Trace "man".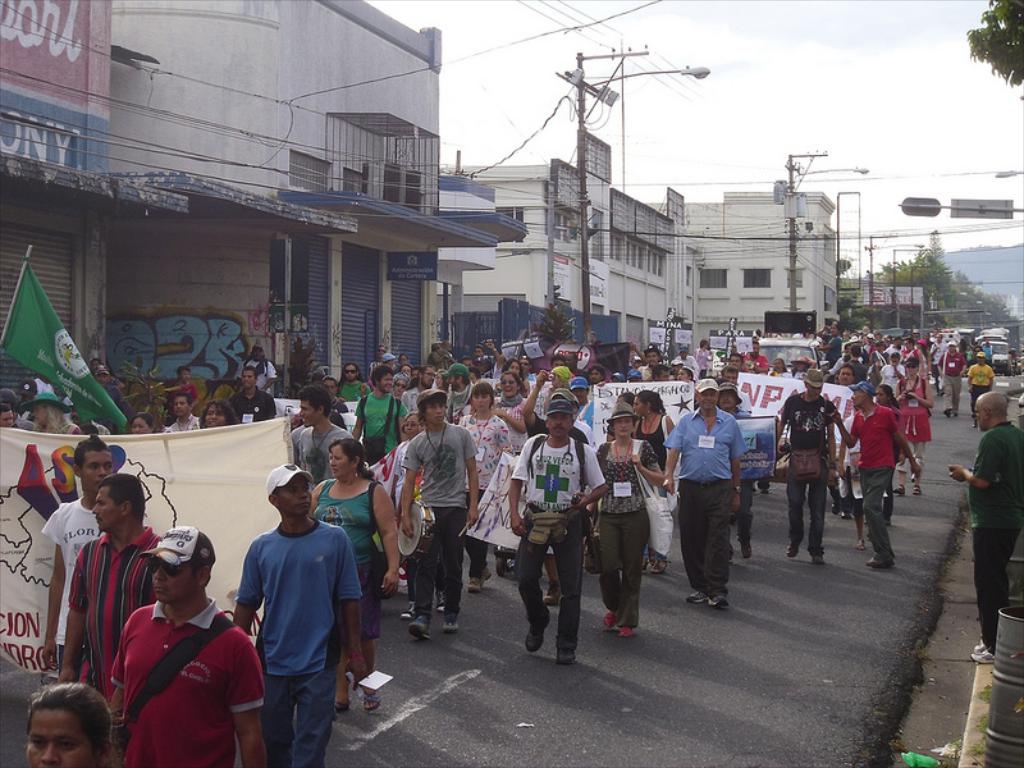
Traced to {"x1": 233, "y1": 461, "x2": 365, "y2": 767}.
